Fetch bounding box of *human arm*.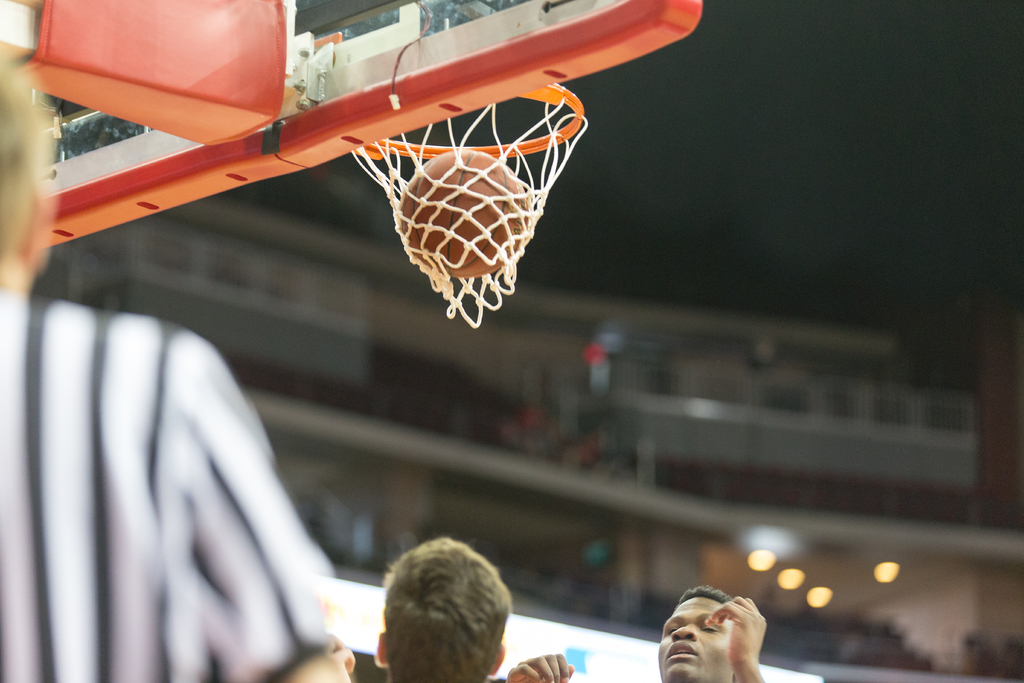
Bbox: [left=705, top=590, right=765, bottom=682].
